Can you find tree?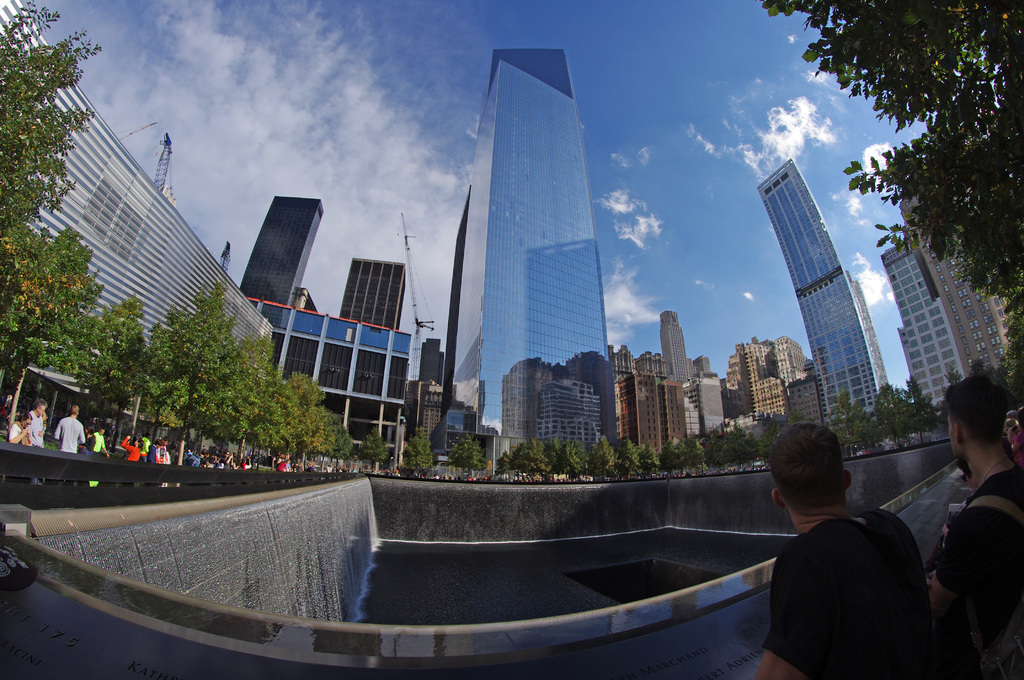
Yes, bounding box: <box>754,0,1023,293</box>.
